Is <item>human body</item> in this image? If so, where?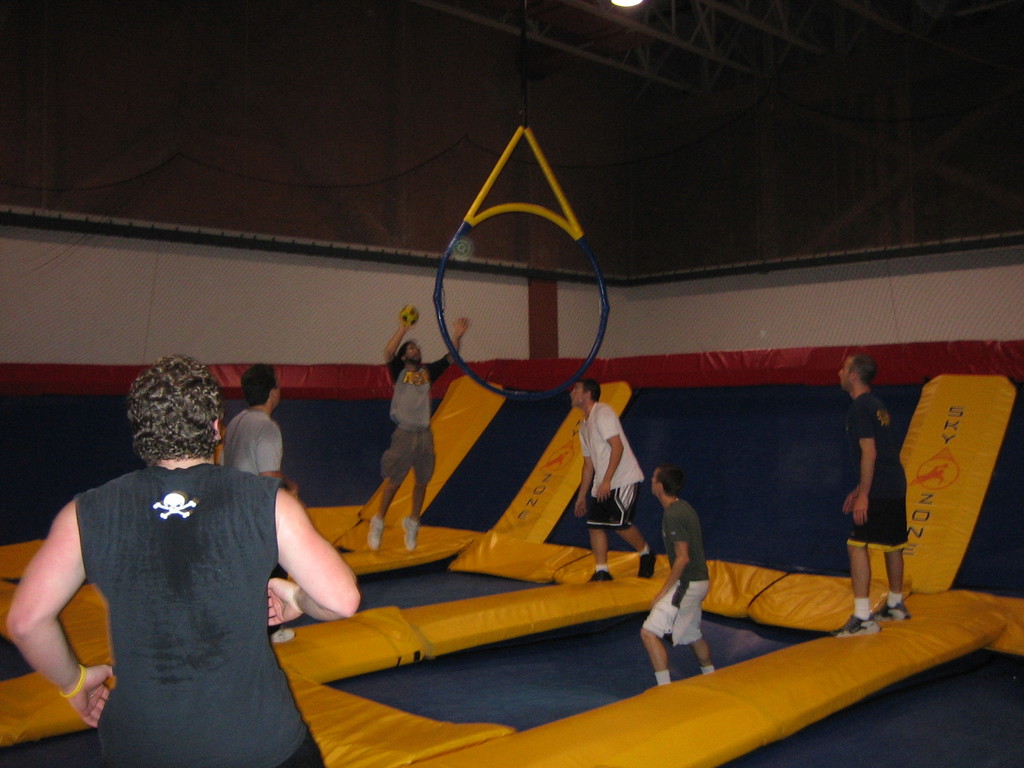
Yes, at x1=23, y1=369, x2=364, y2=761.
